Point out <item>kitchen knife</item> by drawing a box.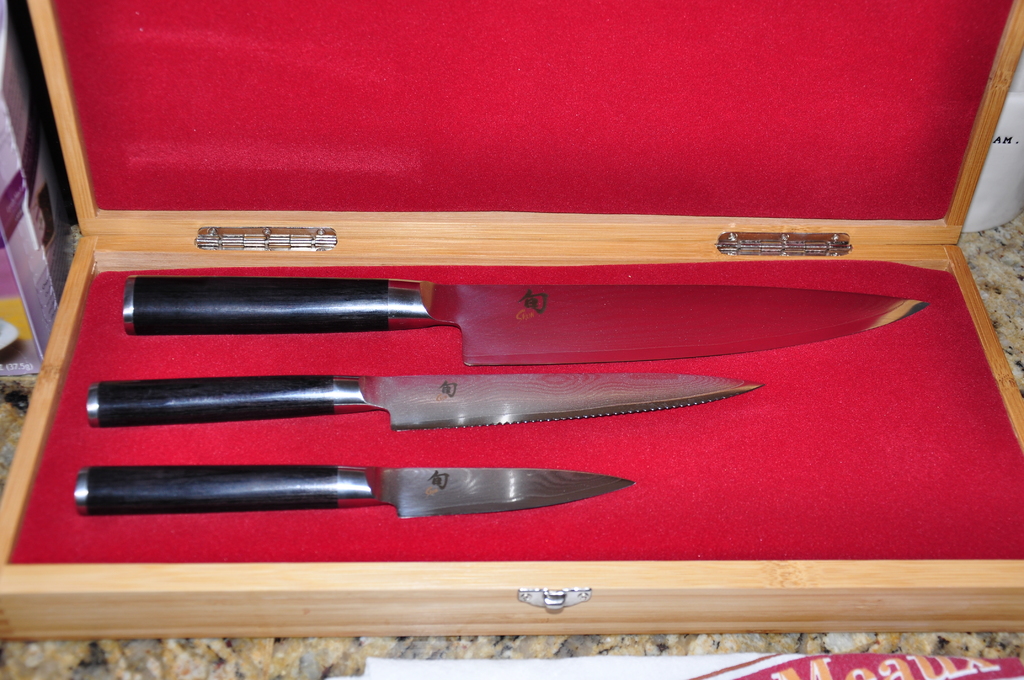
{"left": 84, "top": 371, "right": 760, "bottom": 430}.
